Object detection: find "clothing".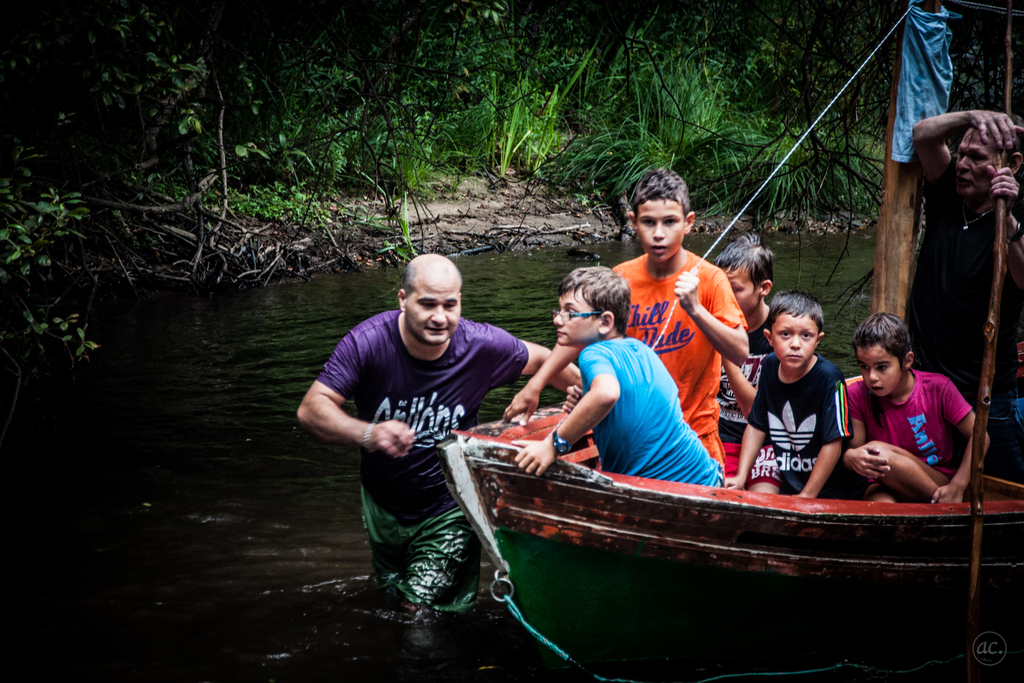
<box>578,336,724,494</box>.
